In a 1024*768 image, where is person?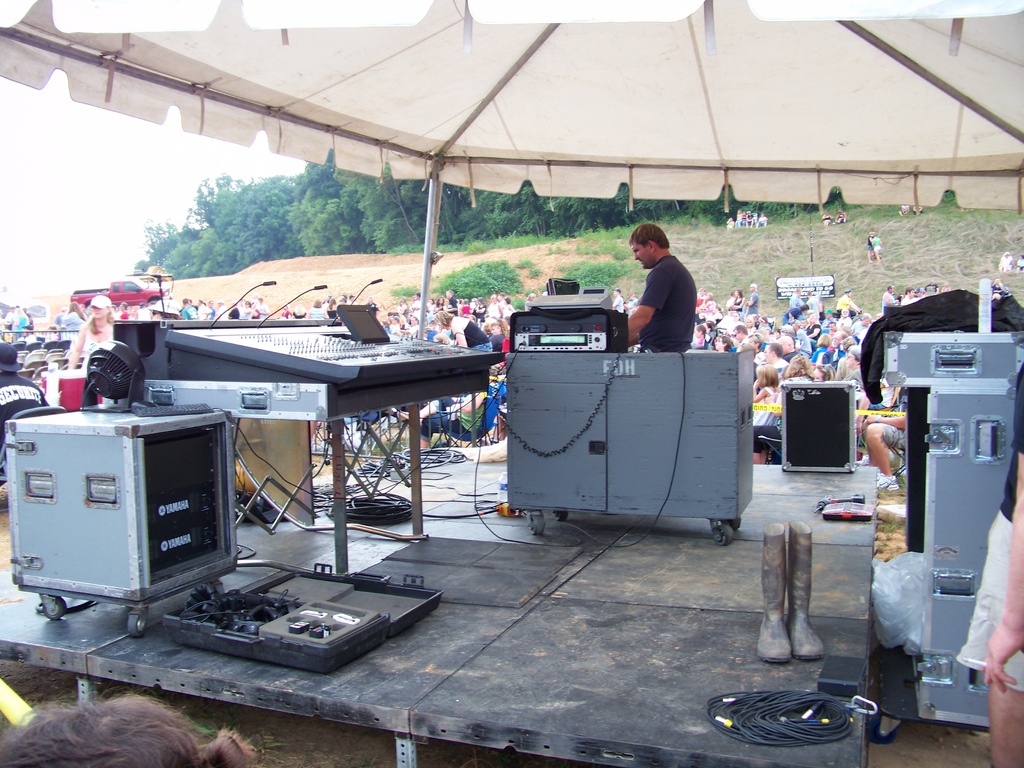
[left=625, top=217, right=702, bottom=355].
